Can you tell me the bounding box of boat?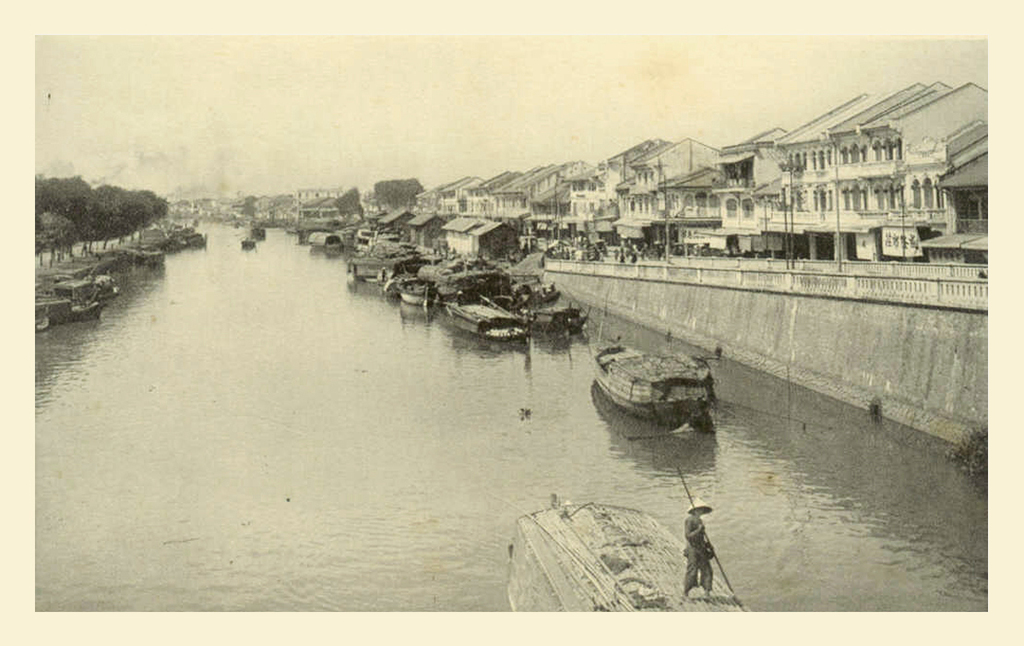
rect(32, 301, 102, 329).
